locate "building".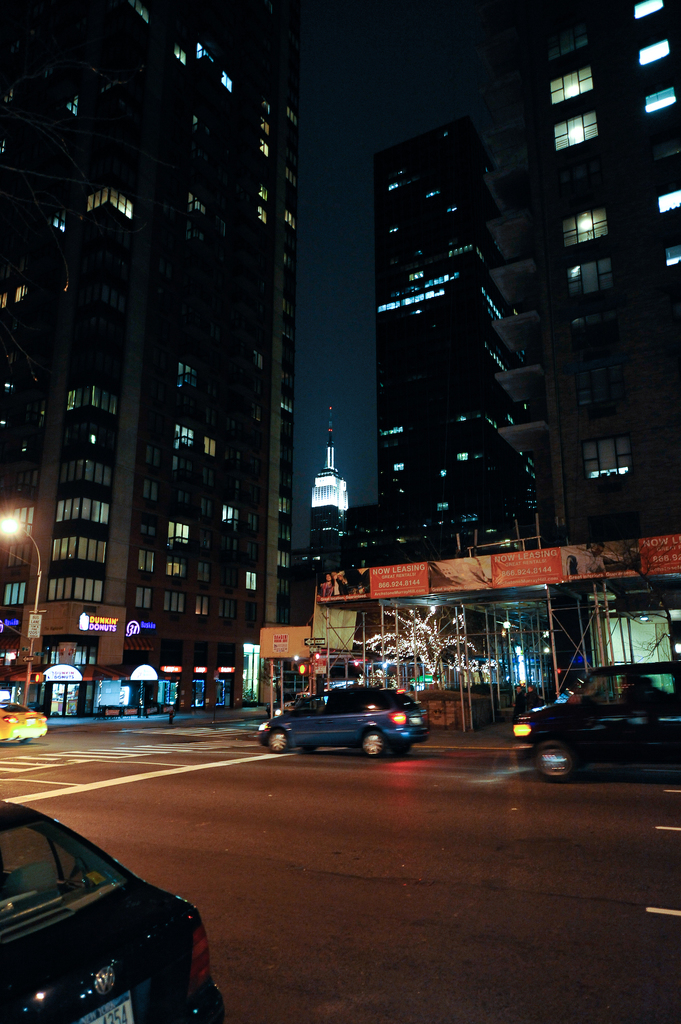
Bounding box: [527,0,680,535].
